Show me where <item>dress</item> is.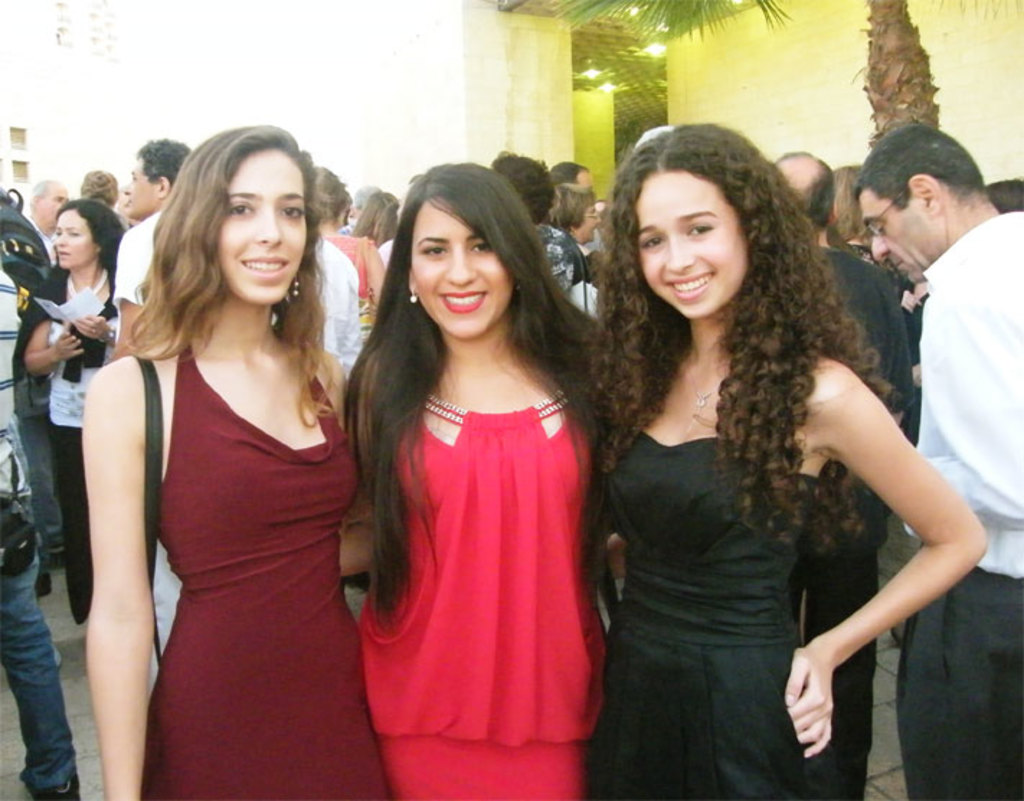
<item>dress</item> is at 588,437,834,800.
